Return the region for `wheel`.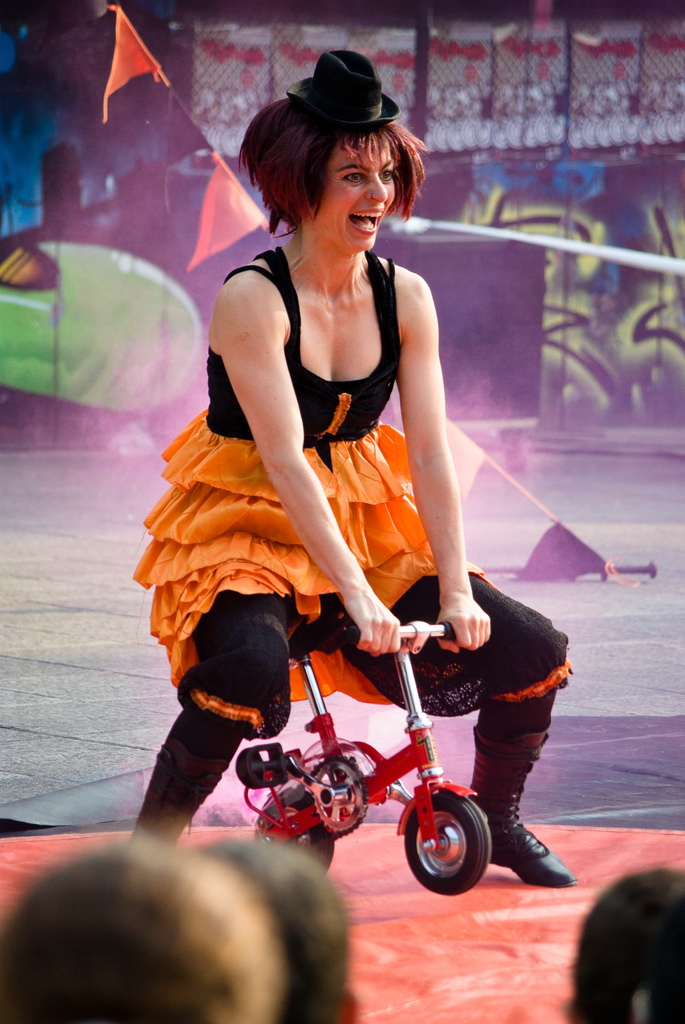
(404, 788, 487, 892).
